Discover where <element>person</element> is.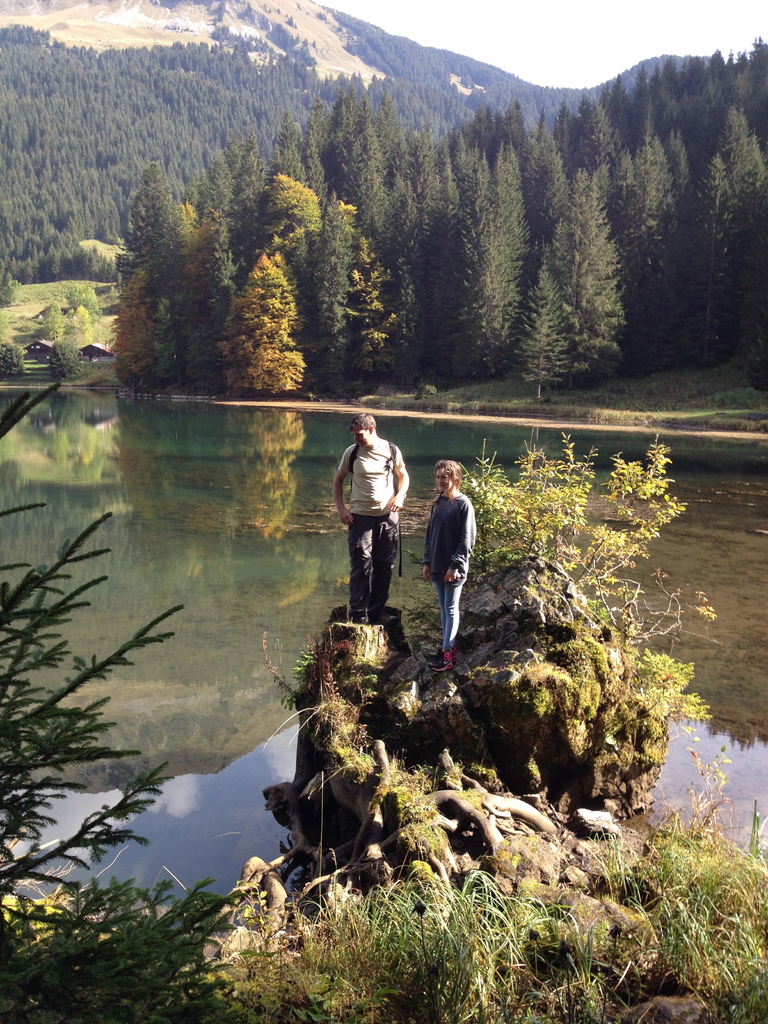
Discovered at (333, 413, 408, 623).
